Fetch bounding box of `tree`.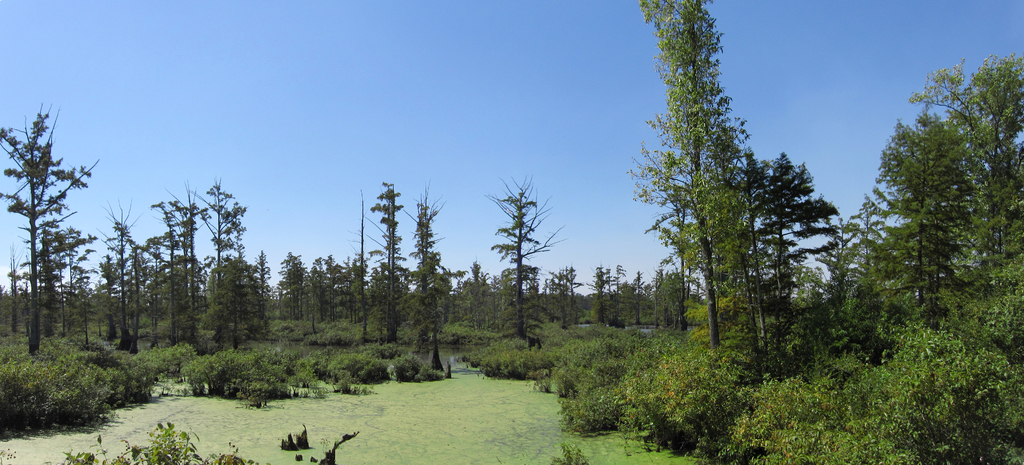
Bbox: {"left": 856, "top": 60, "right": 1023, "bottom": 338}.
